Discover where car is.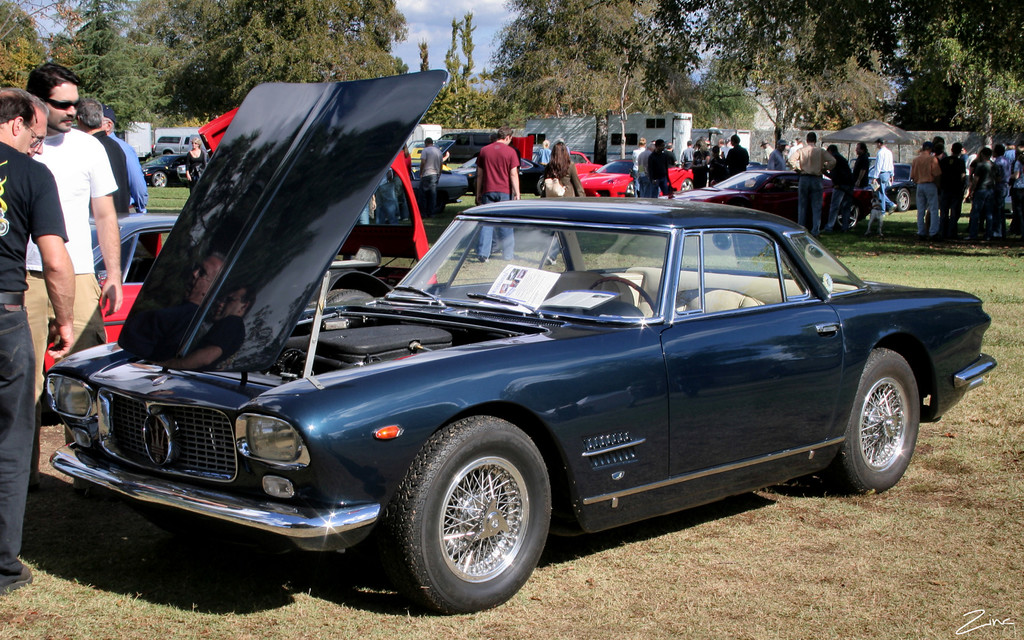
Discovered at 150/136/196/157.
